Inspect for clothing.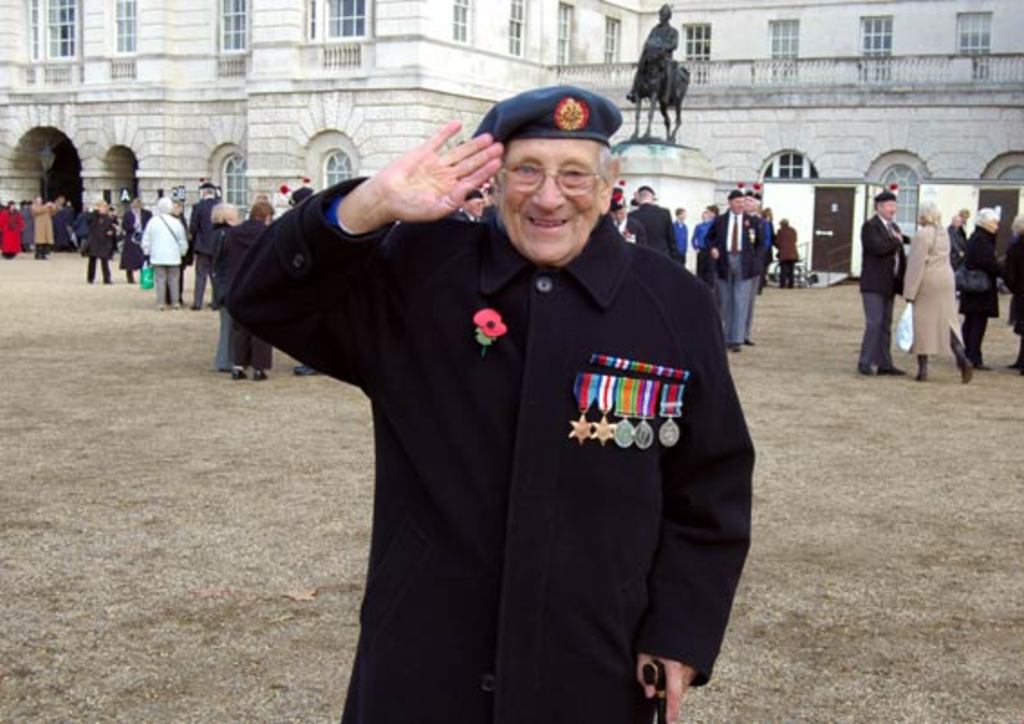
Inspection: <box>856,215,908,368</box>.
